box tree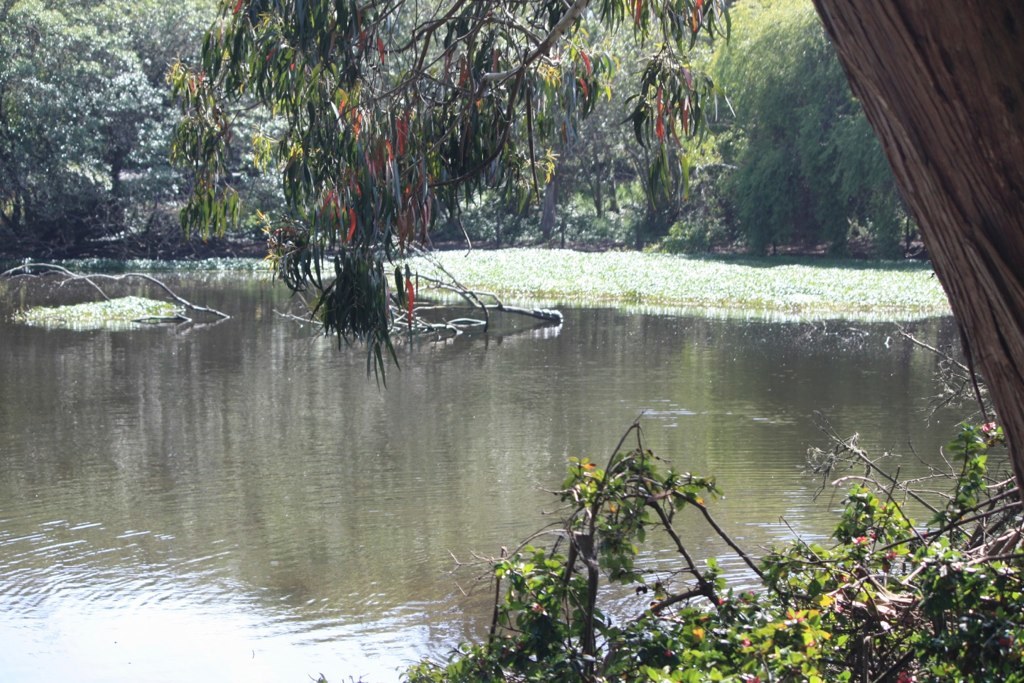
Rect(127, 68, 303, 257)
